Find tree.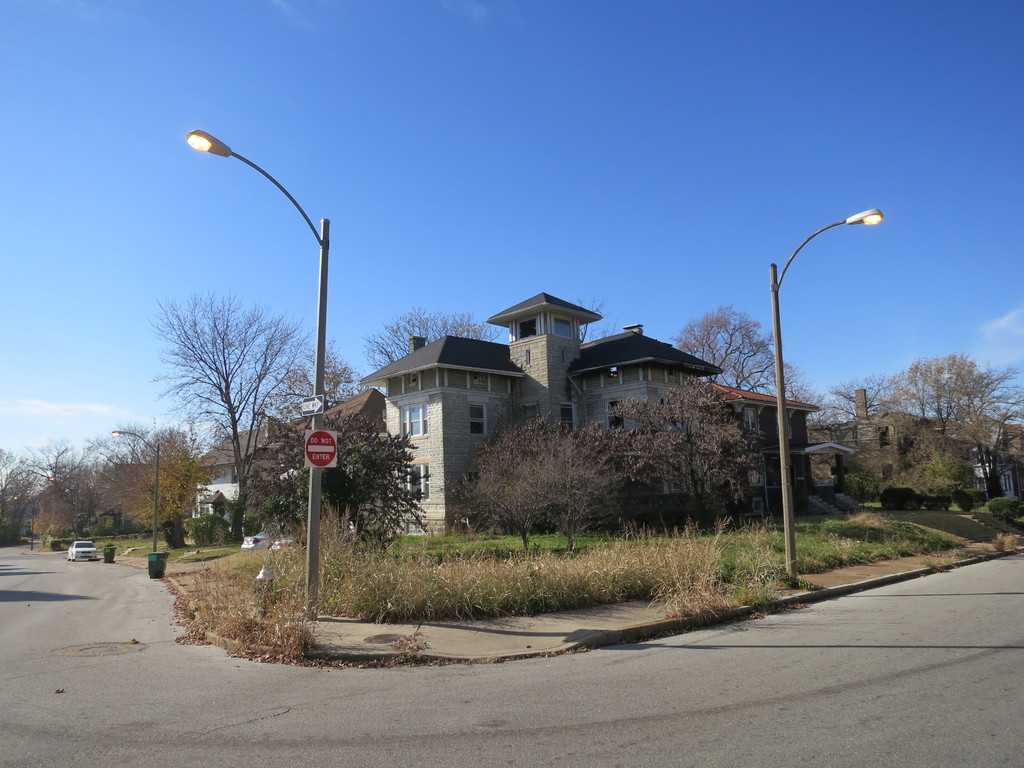
(428, 406, 631, 566).
